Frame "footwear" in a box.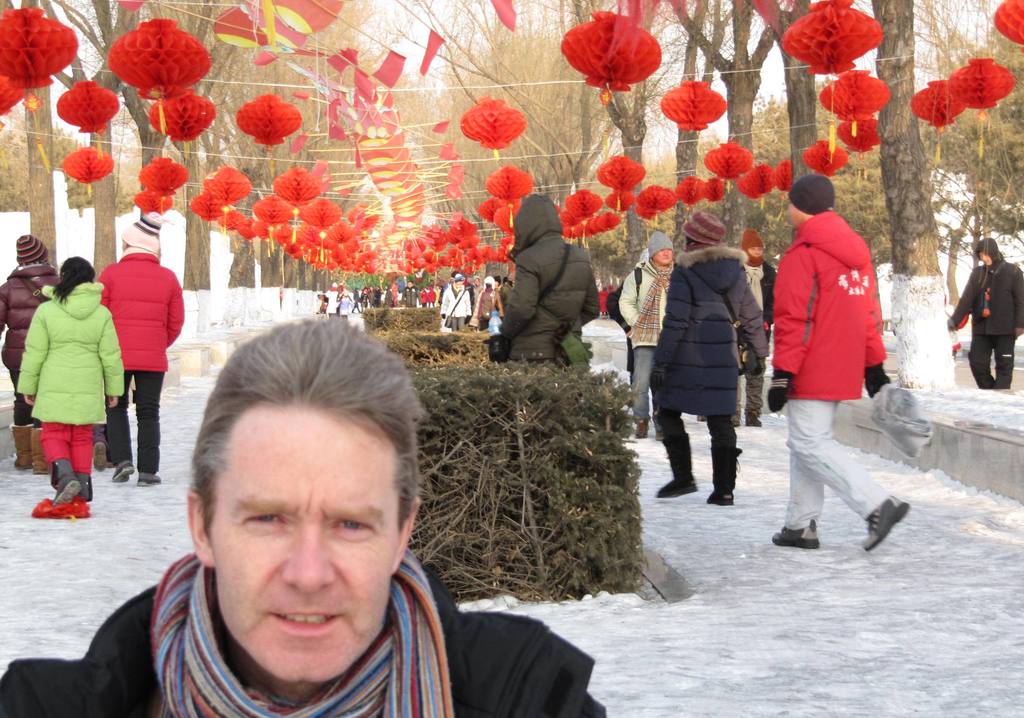
(x1=762, y1=515, x2=825, y2=547).
